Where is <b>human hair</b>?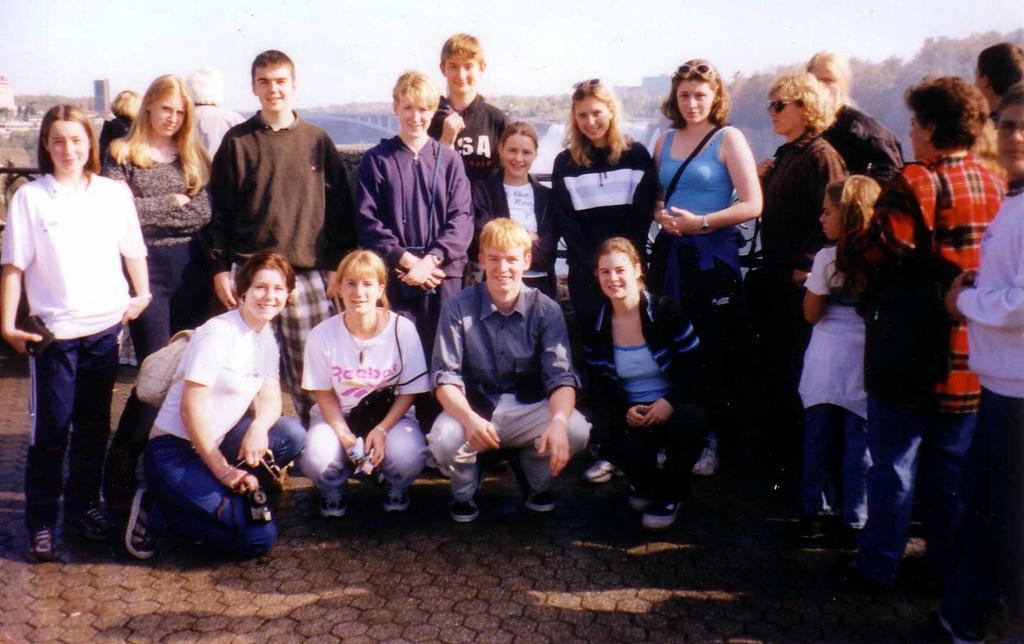
bbox(110, 90, 140, 123).
